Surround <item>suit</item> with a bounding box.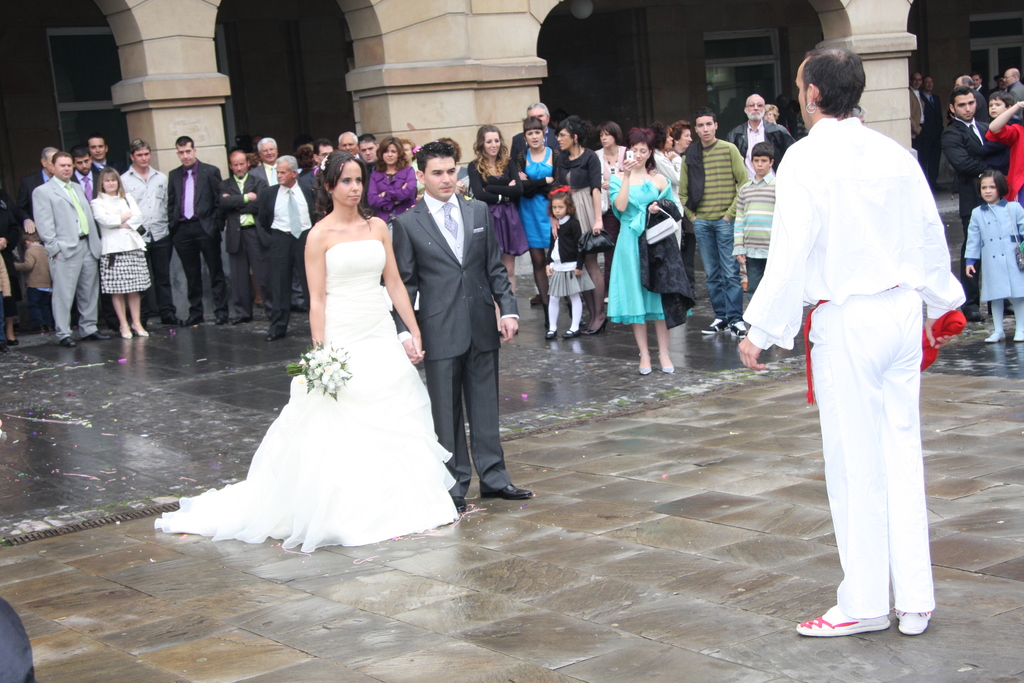
pyautogui.locateOnScreen(908, 89, 925, 140).
